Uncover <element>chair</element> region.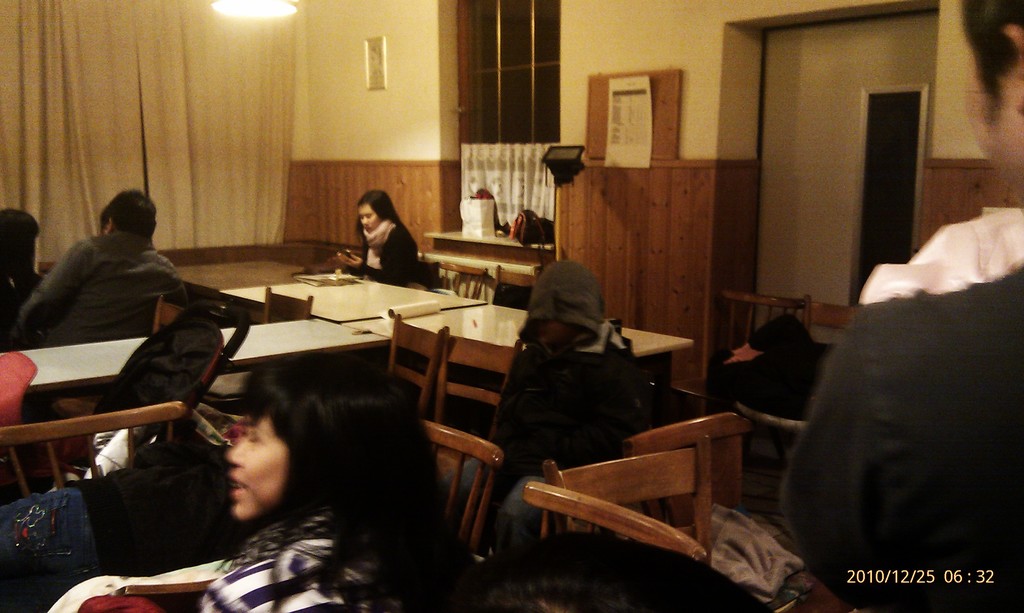
Uncovered: select_region(383, 310, 451, 419).
